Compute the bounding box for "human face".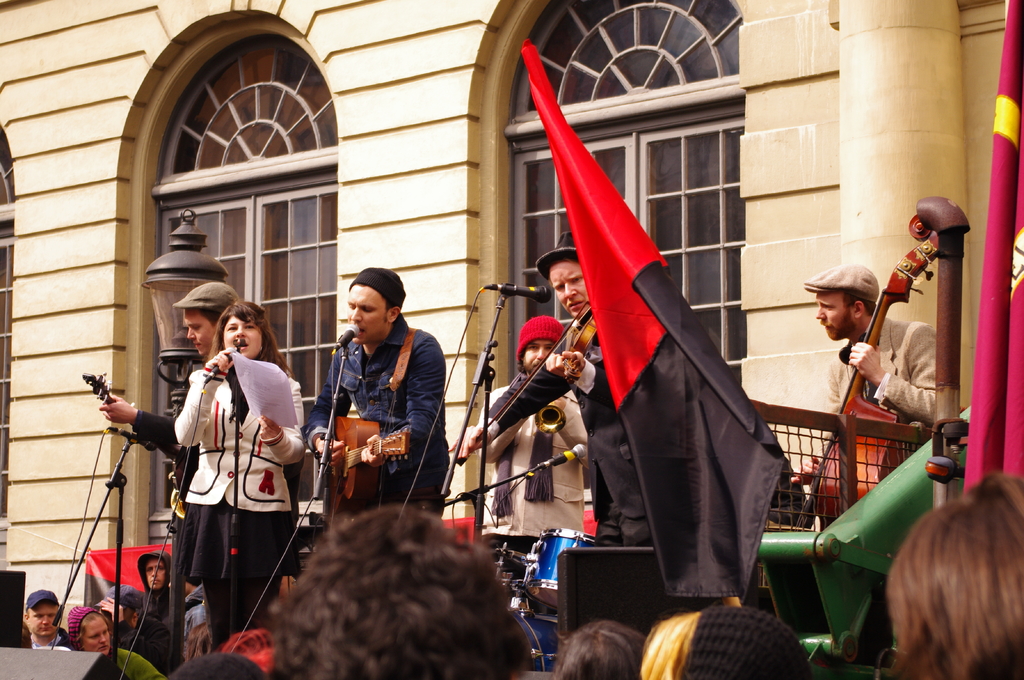
819/289/860/347.
